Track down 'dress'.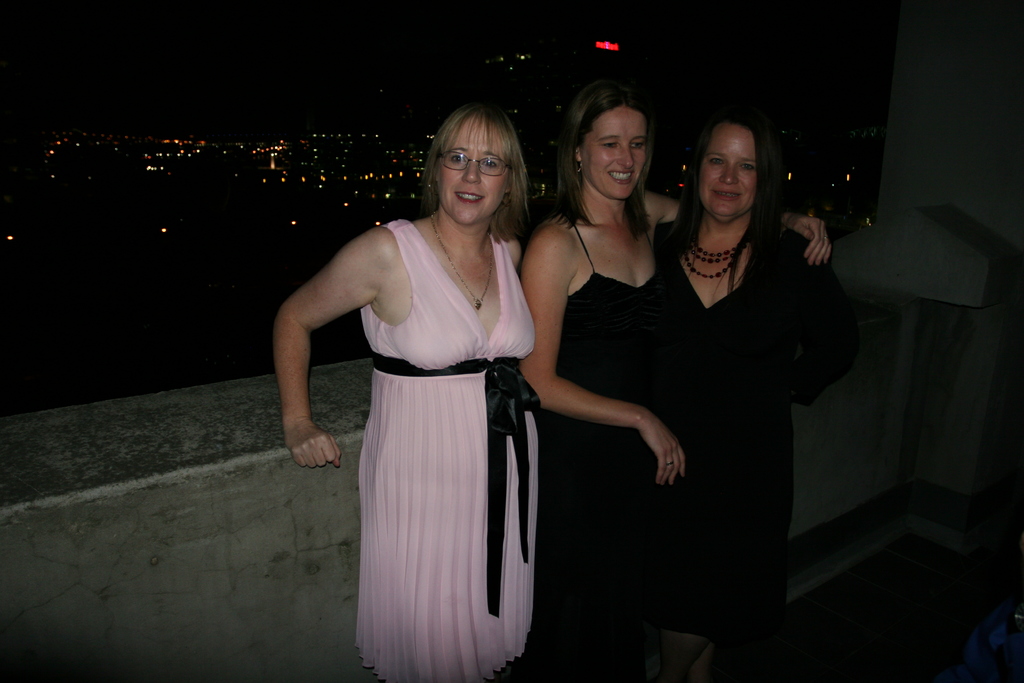
Tracked to bbox=(664, 241, 795, 650).
